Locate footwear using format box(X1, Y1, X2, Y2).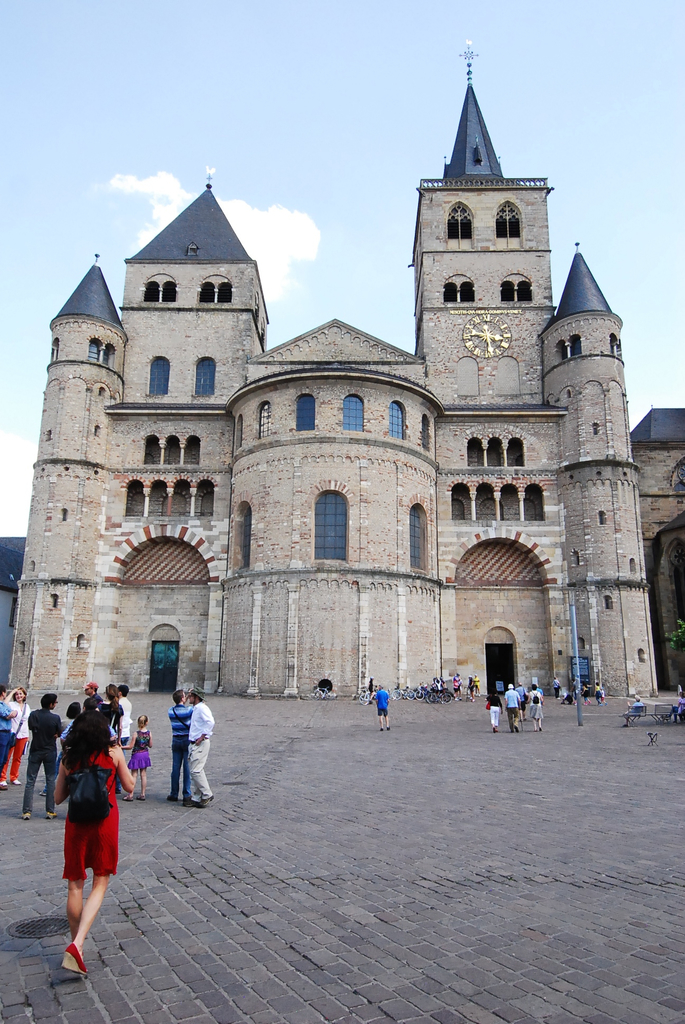
box(138, 791, 146, 801).
